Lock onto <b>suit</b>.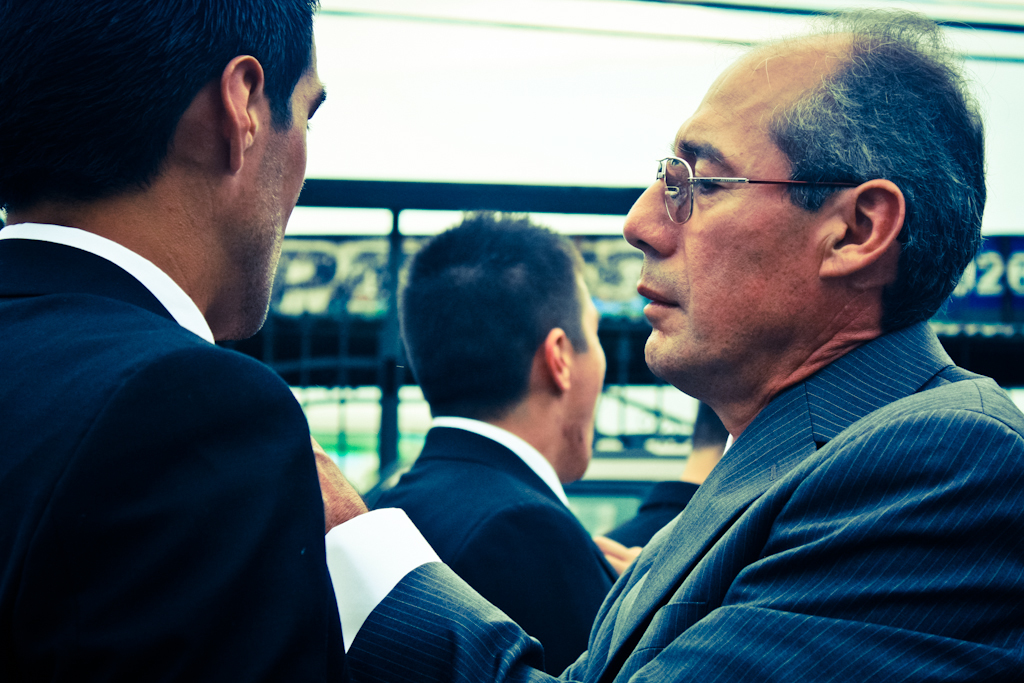
Locked: locate(346, 320, 1023, 682).
